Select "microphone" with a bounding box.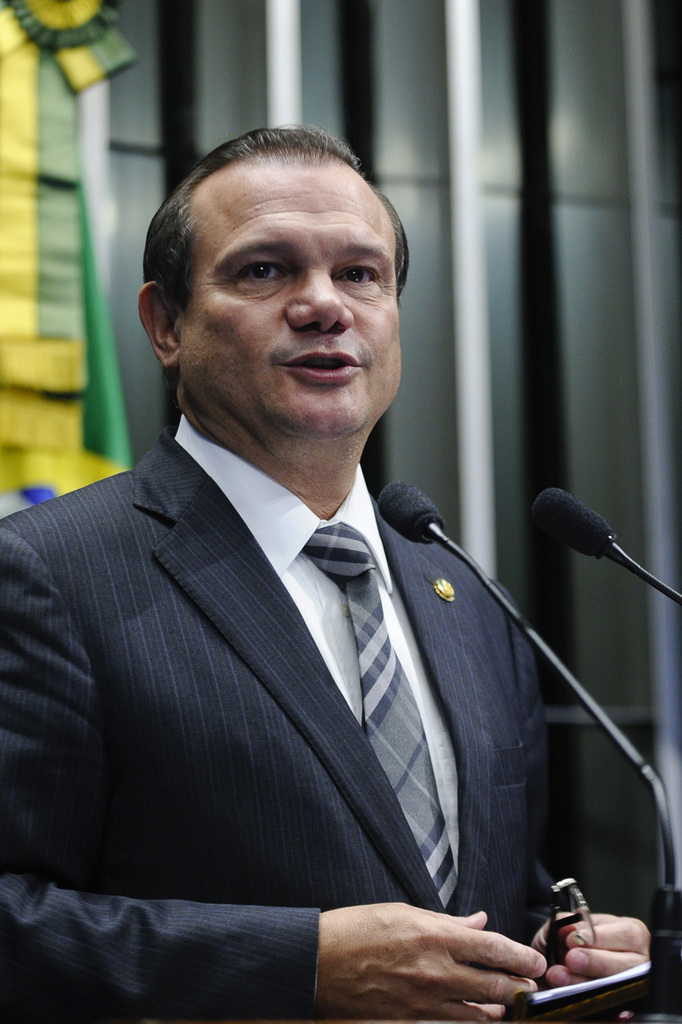
<box>510,482,619,565</box>.
